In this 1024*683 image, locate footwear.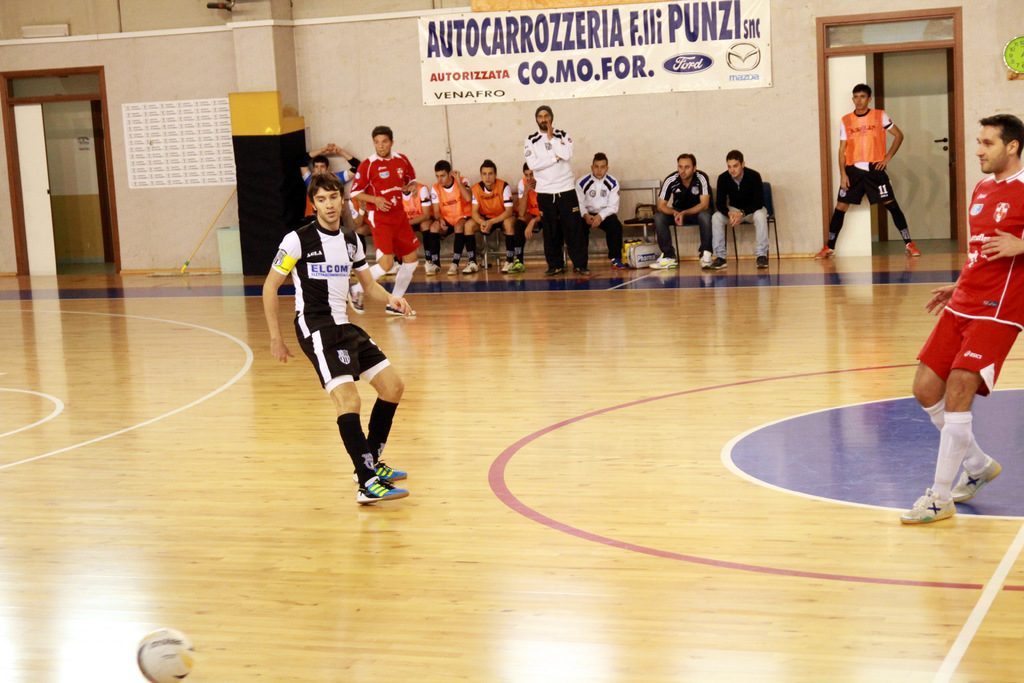
Bounding box: BBox(380, 298, 412, 315).
